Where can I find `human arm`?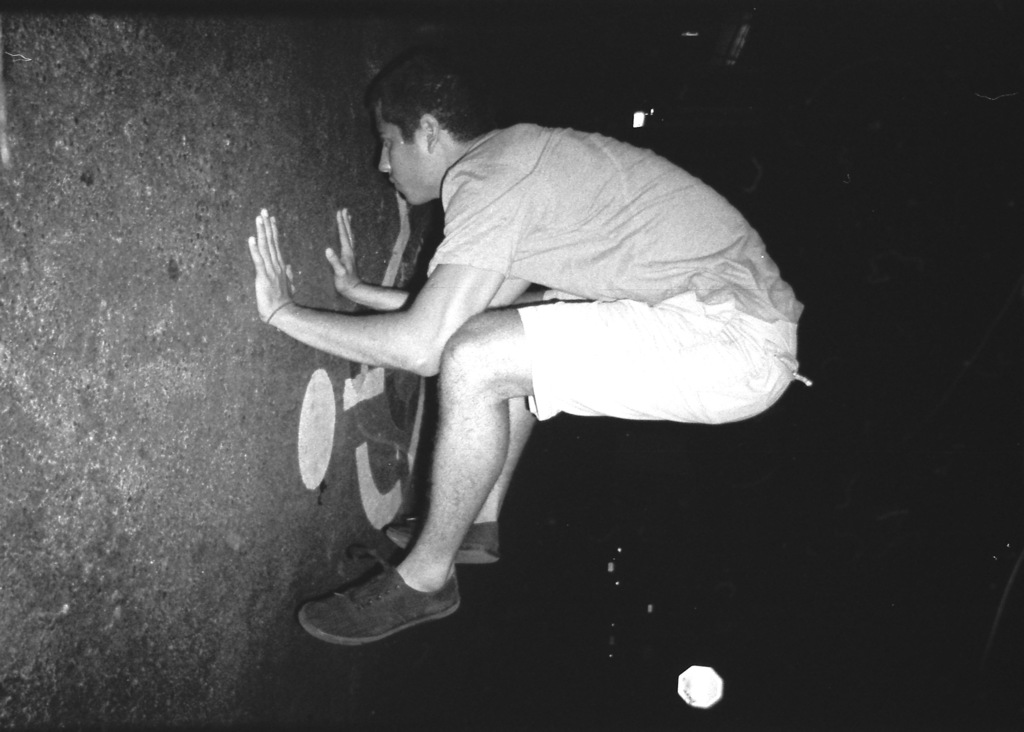
You can find it at <bbox>323, 207, 536, 312</bbox>.
